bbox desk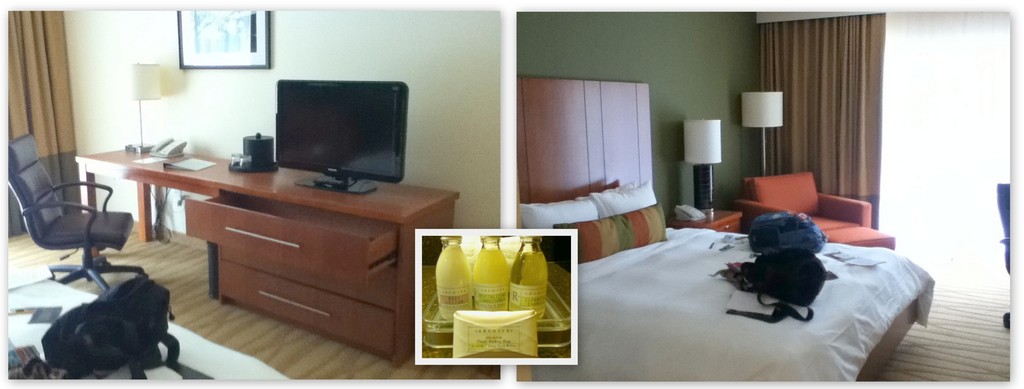
detection(102, 130, 435, 367)
